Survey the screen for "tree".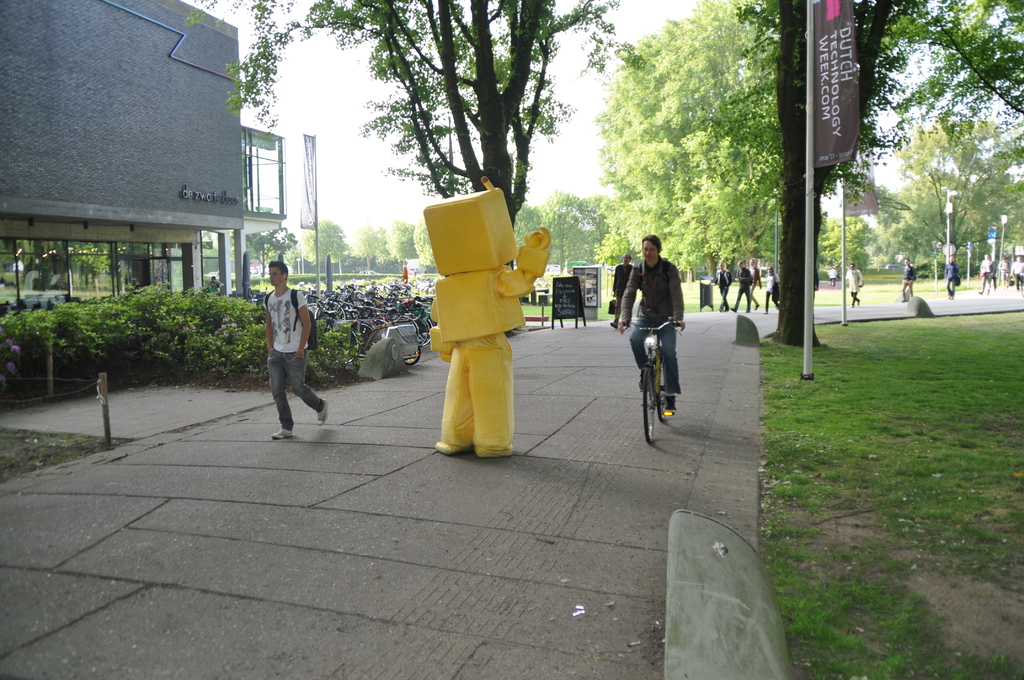
Survey found: <box>809,209,869,279</box>.
